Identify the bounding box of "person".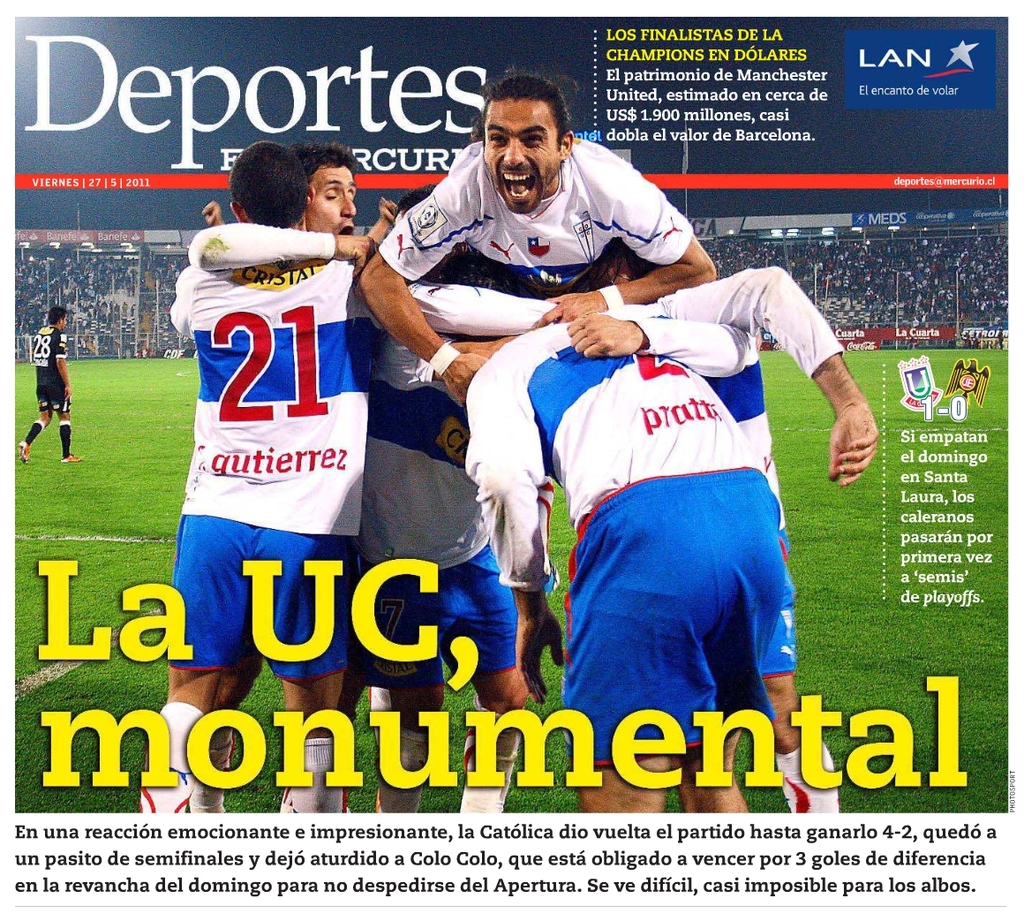
{"left": 184, "top": 145, "right": 395, "bottom": 815}.
